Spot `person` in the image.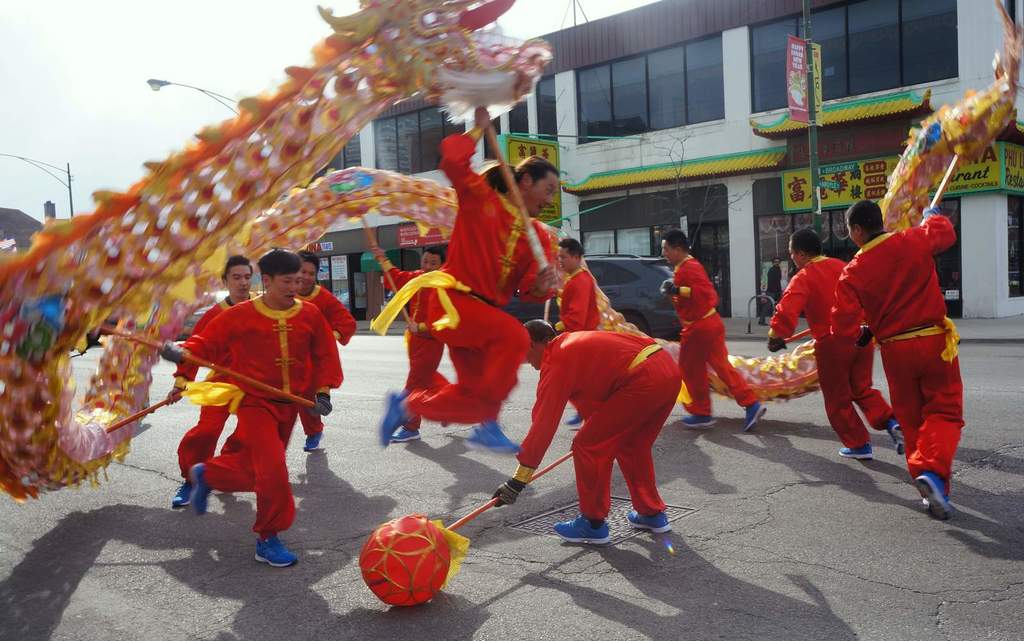
`person` found at bbox=[159, 248, 337, 572].
